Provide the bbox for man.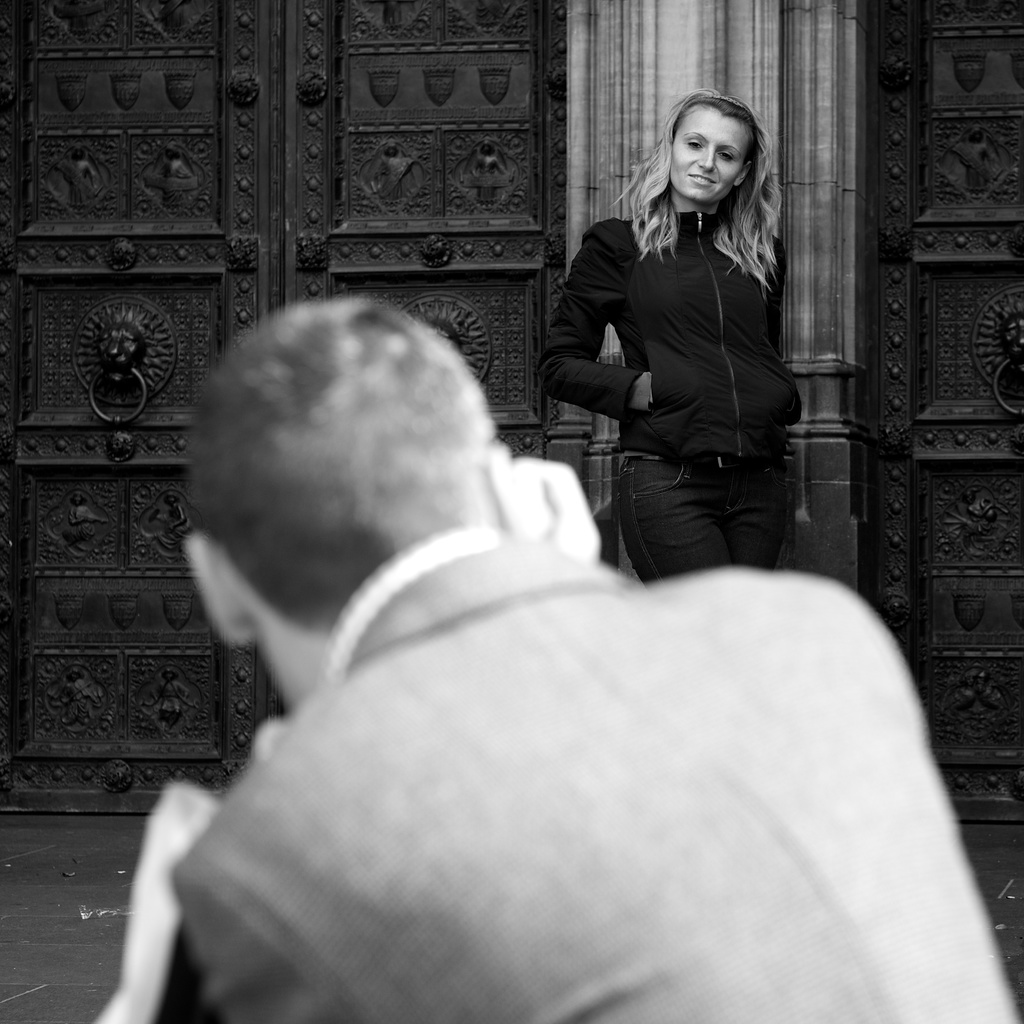
(x1=168, y1=289, x2=1023, y2=1023).
